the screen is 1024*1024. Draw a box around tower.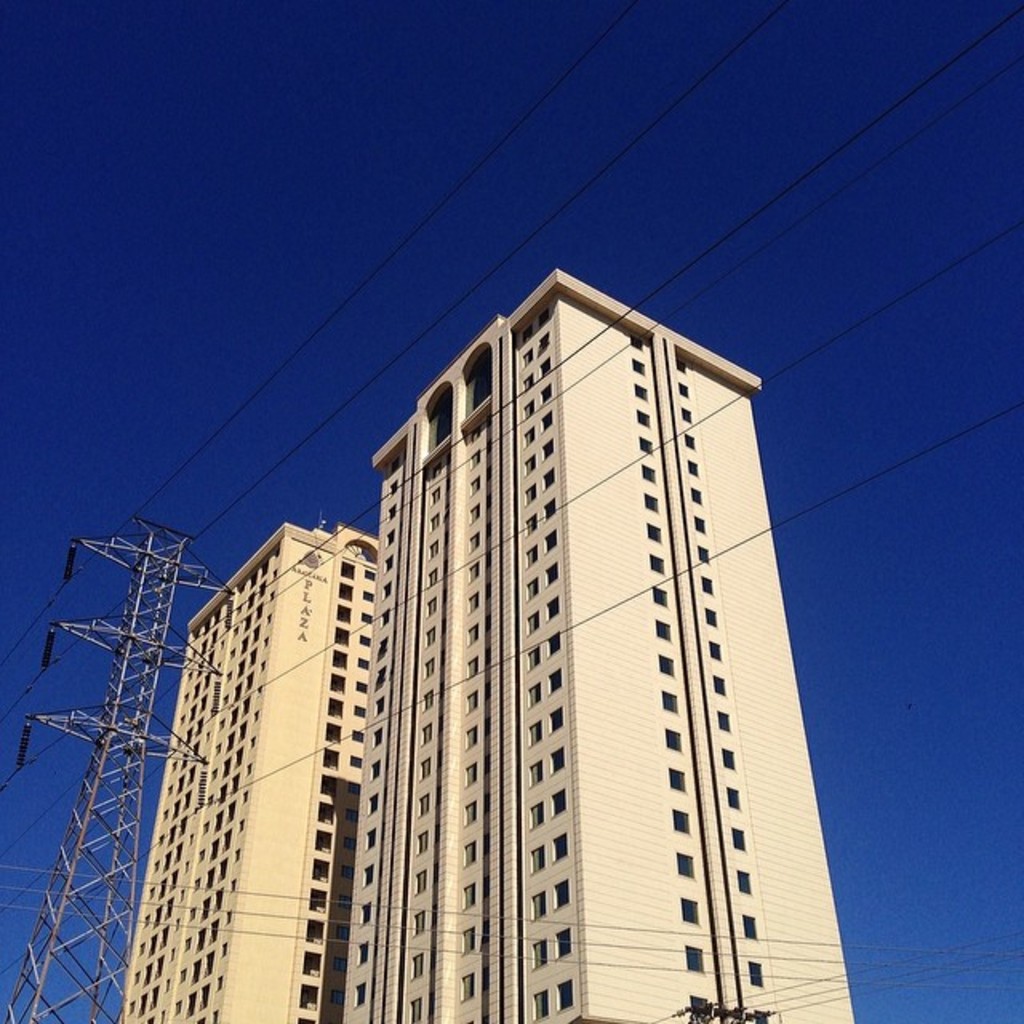
locate(333, 256, 859, 1022).
